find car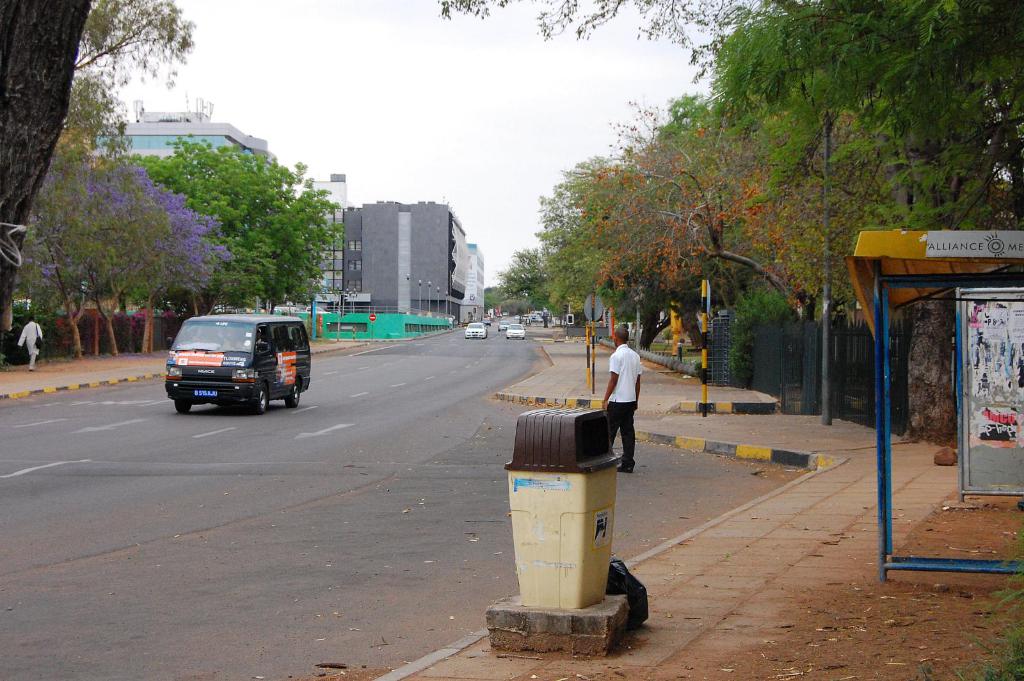
box(515, 313, 521, 321)
